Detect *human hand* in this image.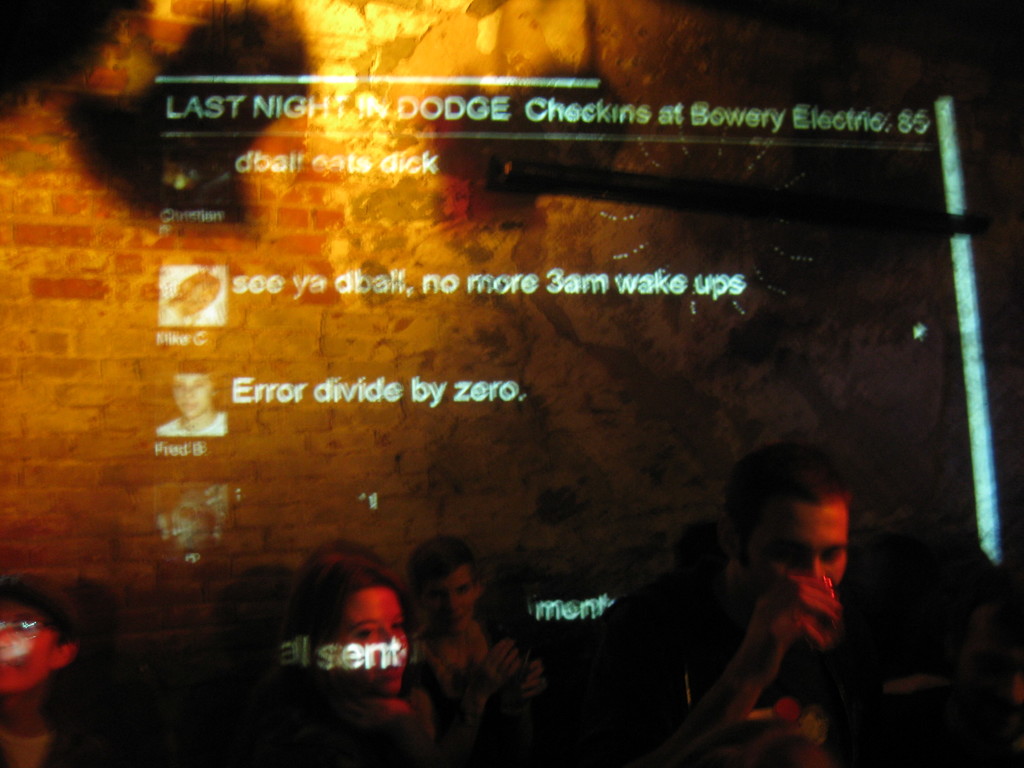
Detection: [745,575,844,678].
